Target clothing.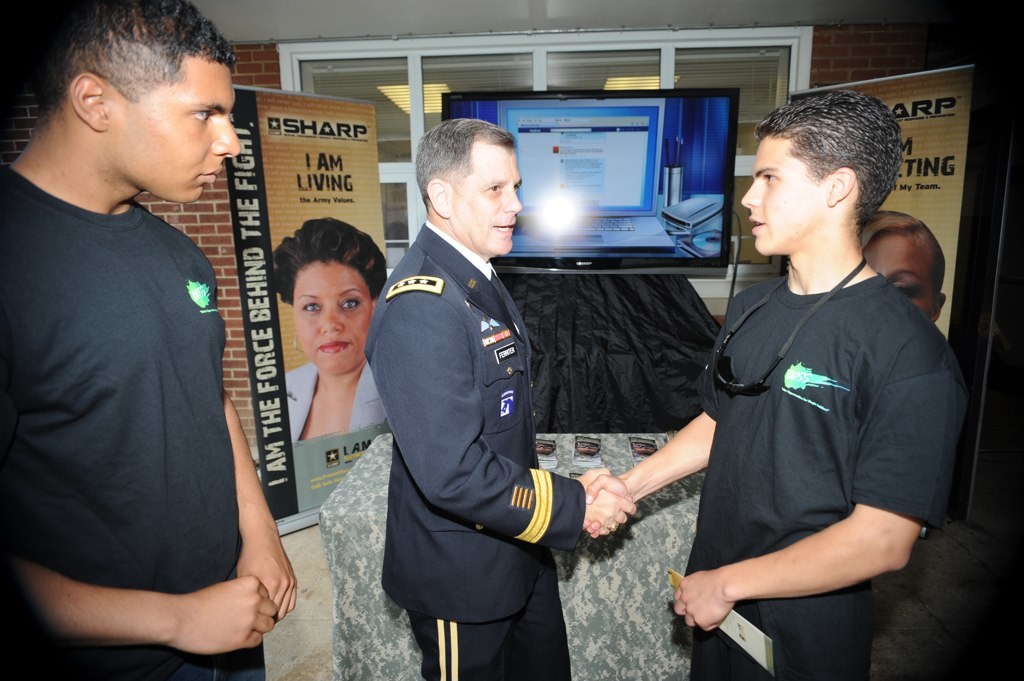
Target region: <box>369,214,596,680</box>.
